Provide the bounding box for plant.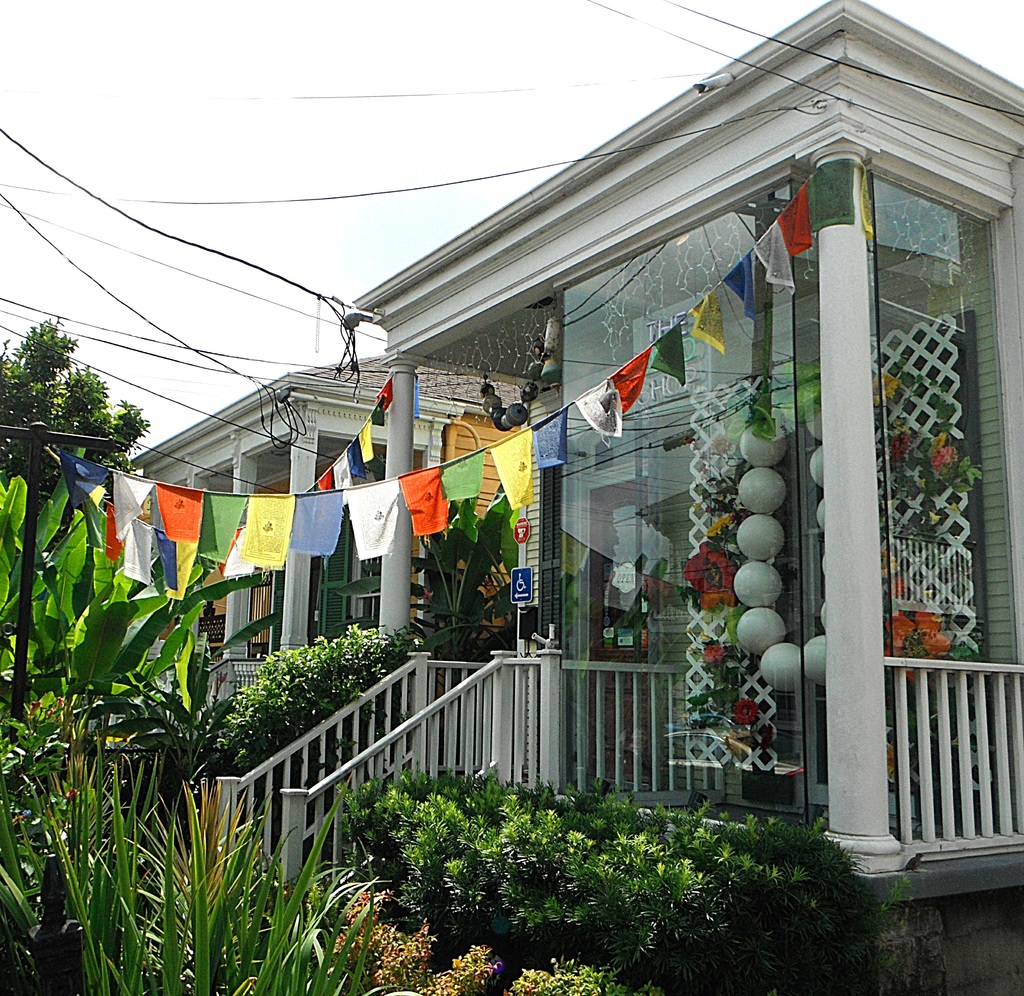
region(369, 910, 431, 995).
